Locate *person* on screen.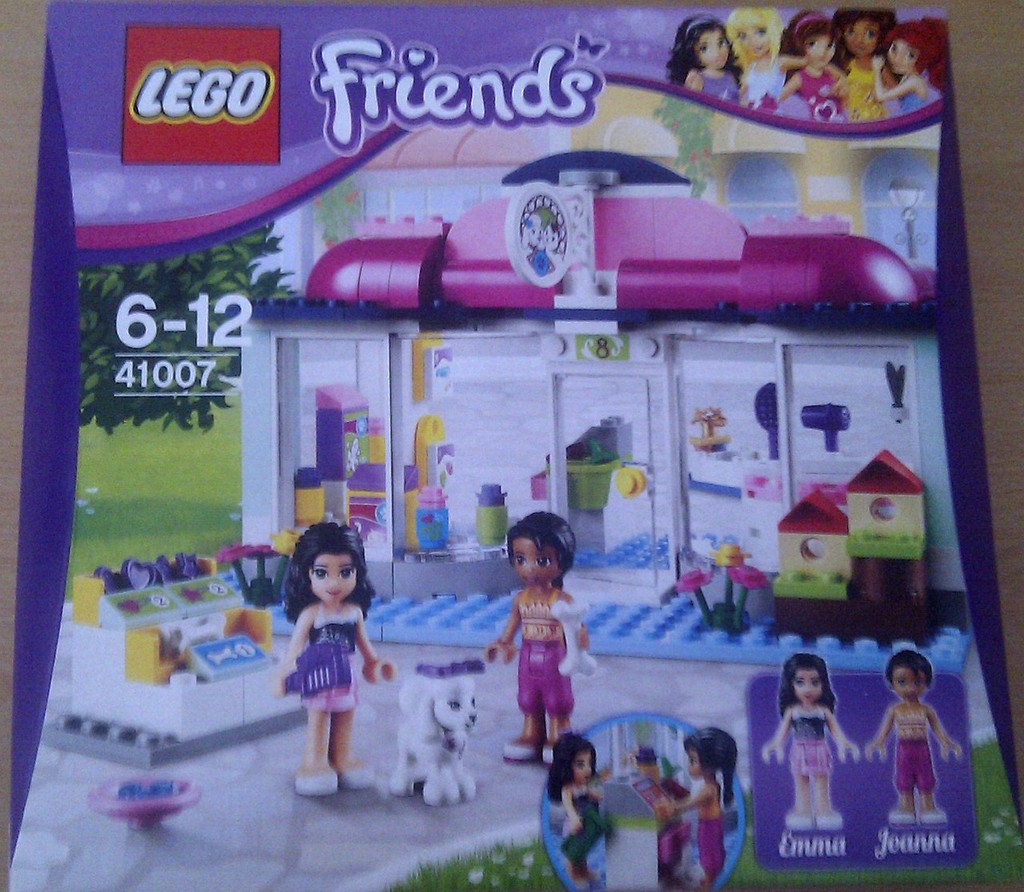
On screen at 866 651 965 831.
